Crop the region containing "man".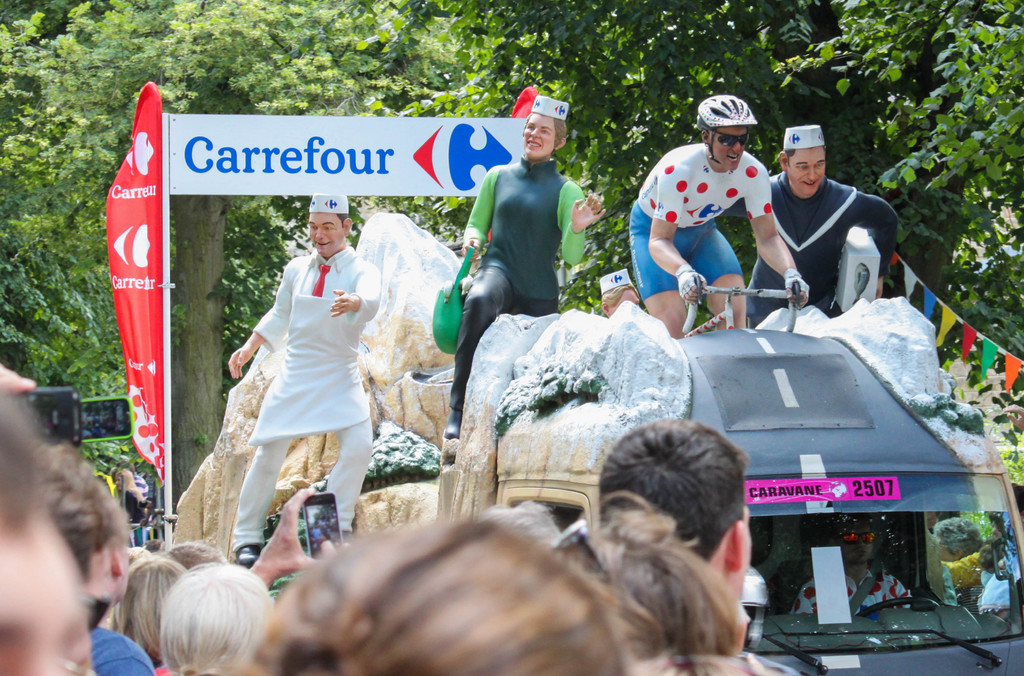
Crop region: {"x1": 211, "y1": 187, "x2": 388, "y2": 574}.
